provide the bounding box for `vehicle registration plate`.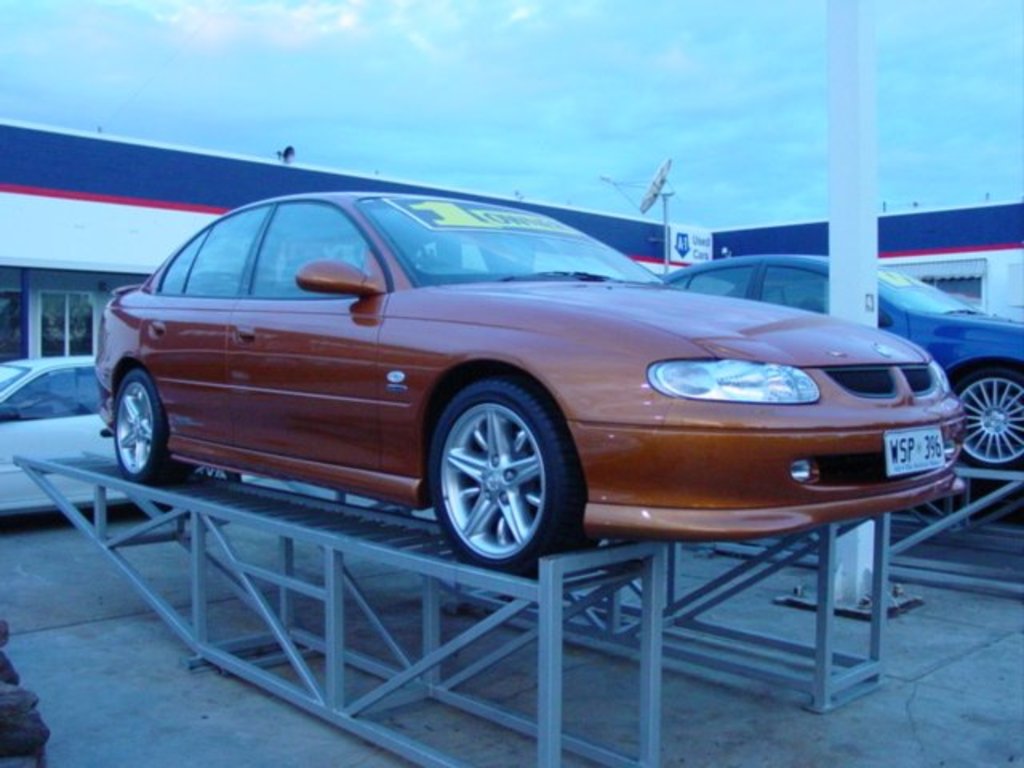
[885,424,949,477].
